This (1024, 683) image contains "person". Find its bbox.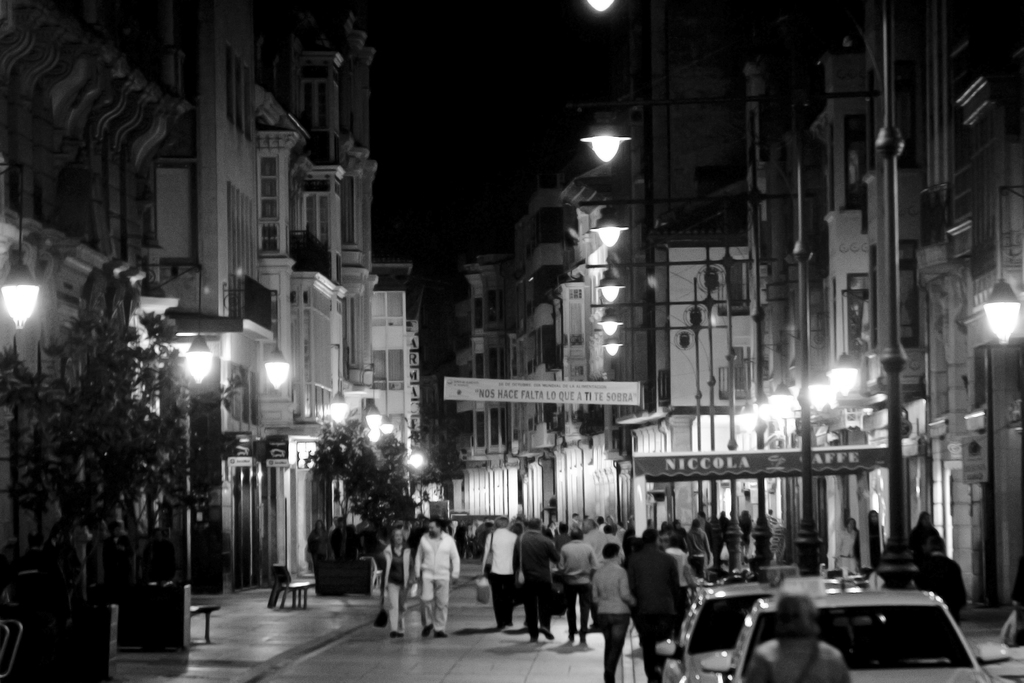
381/529/425/637.
